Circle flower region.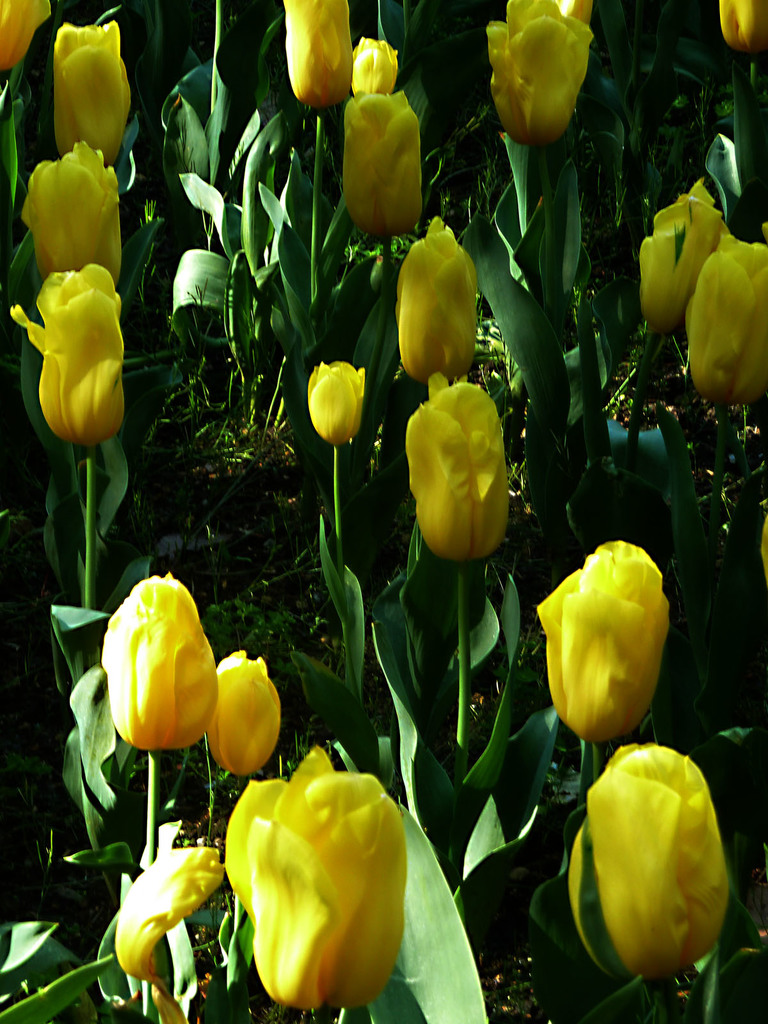
Region: box=[101, 572, 220, 748].
